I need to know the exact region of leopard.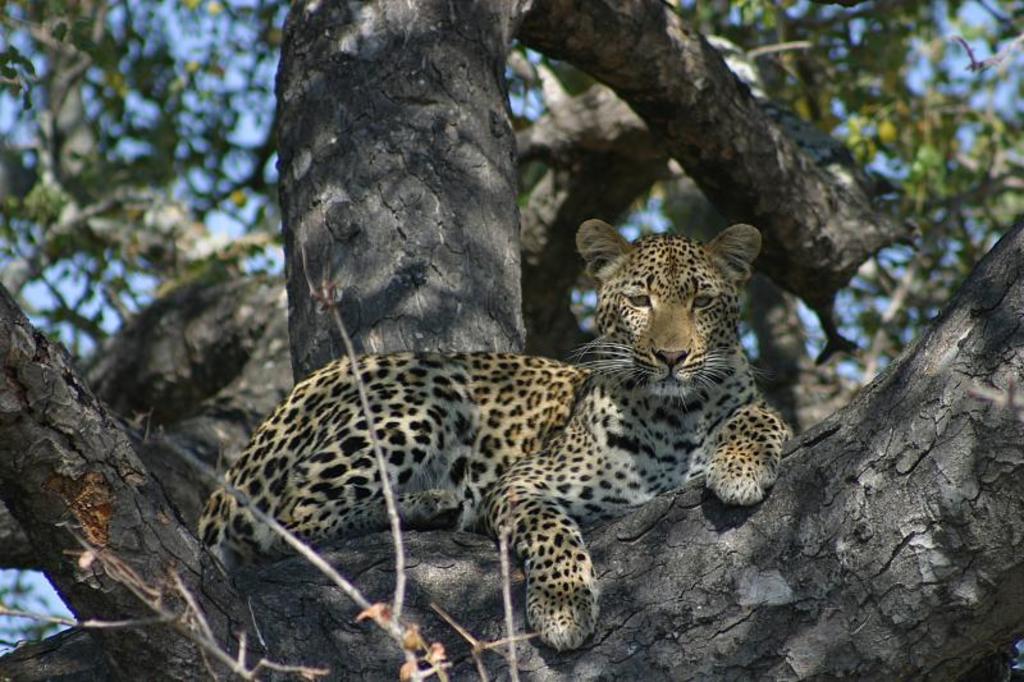
Region: [left=197, top=218, right=788, bottom=658].
